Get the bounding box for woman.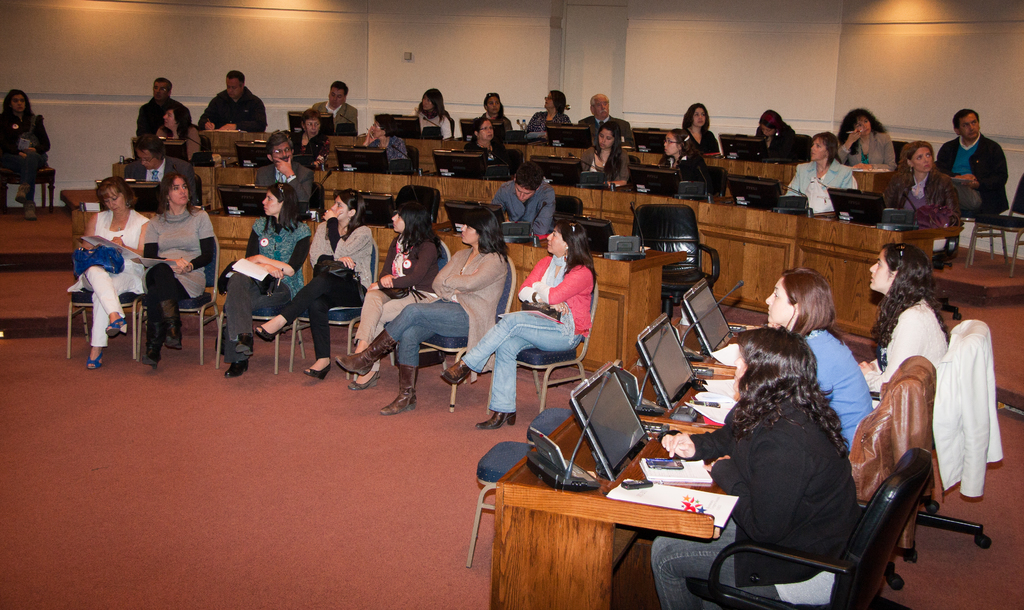
bbox(679, 101, 723, 157).
